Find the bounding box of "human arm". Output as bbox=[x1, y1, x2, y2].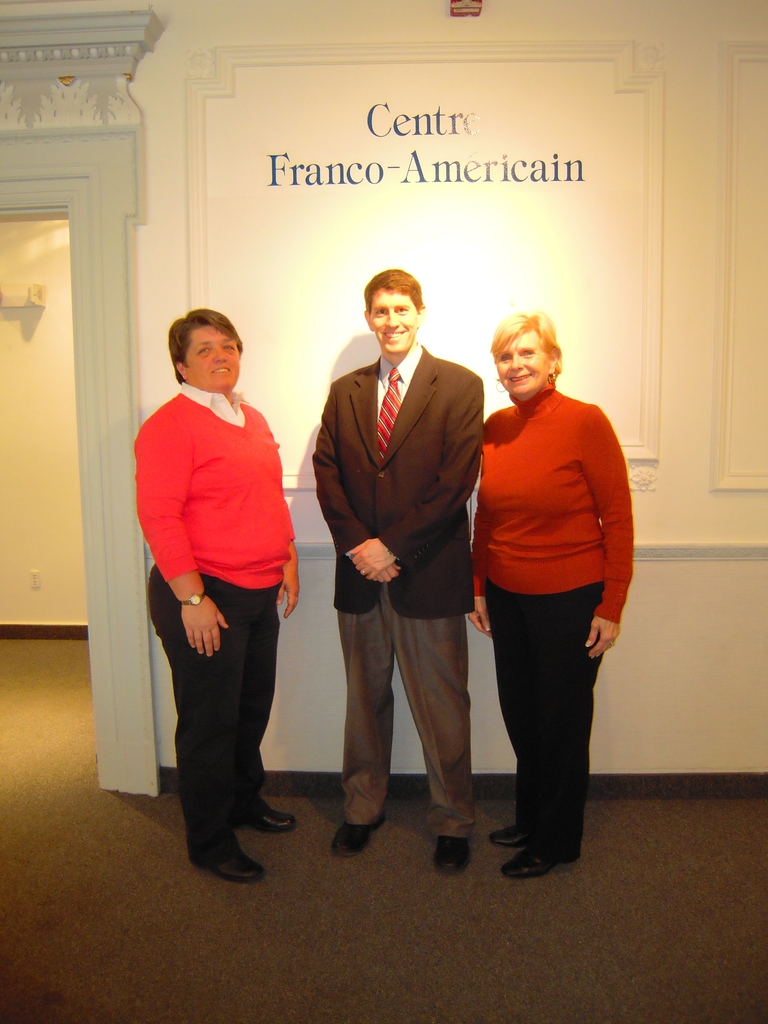
bbox=[340, 364, 490, 581].
